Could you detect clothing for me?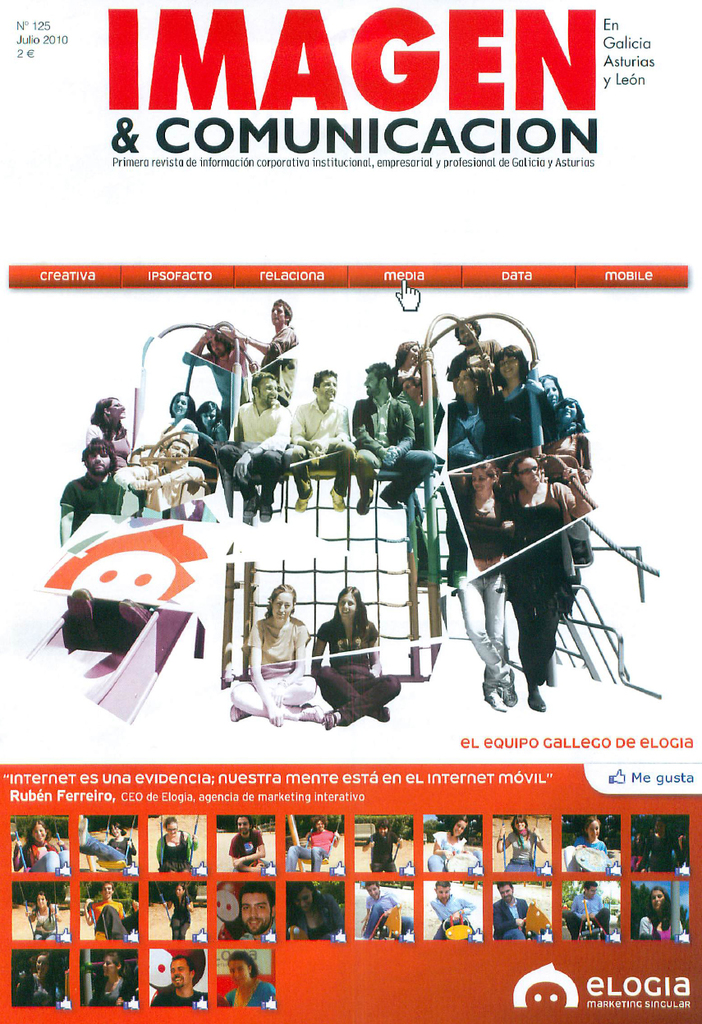
Detection result: [420, 829, 468, 866].
